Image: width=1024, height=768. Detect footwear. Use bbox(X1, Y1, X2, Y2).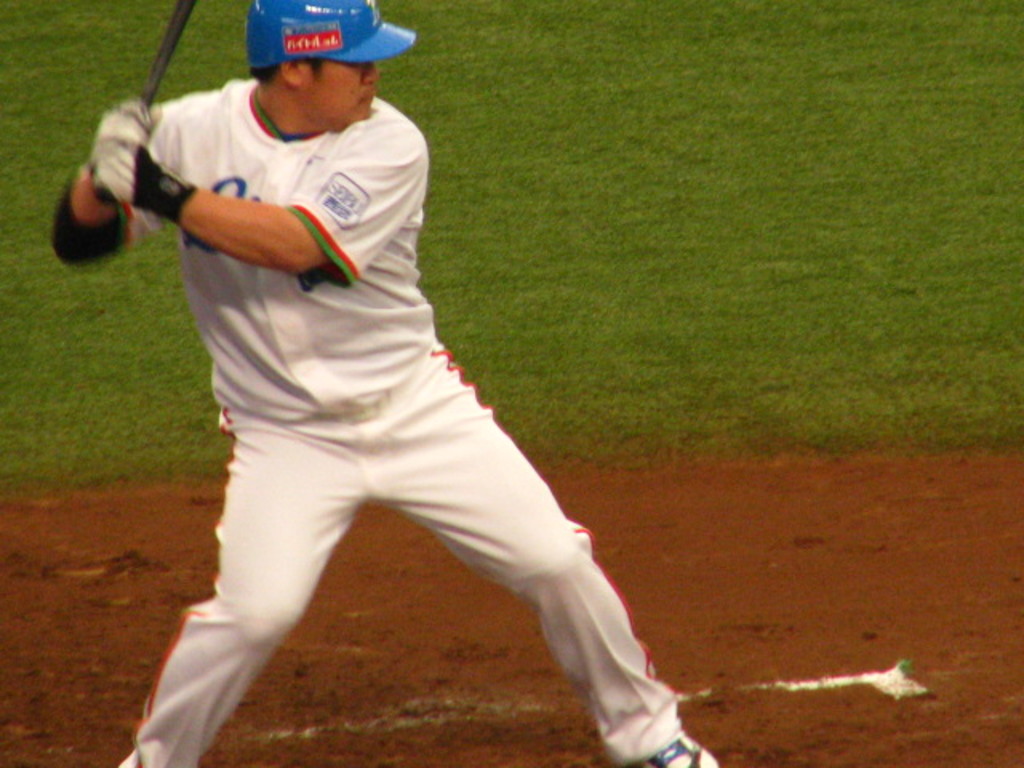
bbox(640, 736, 717, 766).
